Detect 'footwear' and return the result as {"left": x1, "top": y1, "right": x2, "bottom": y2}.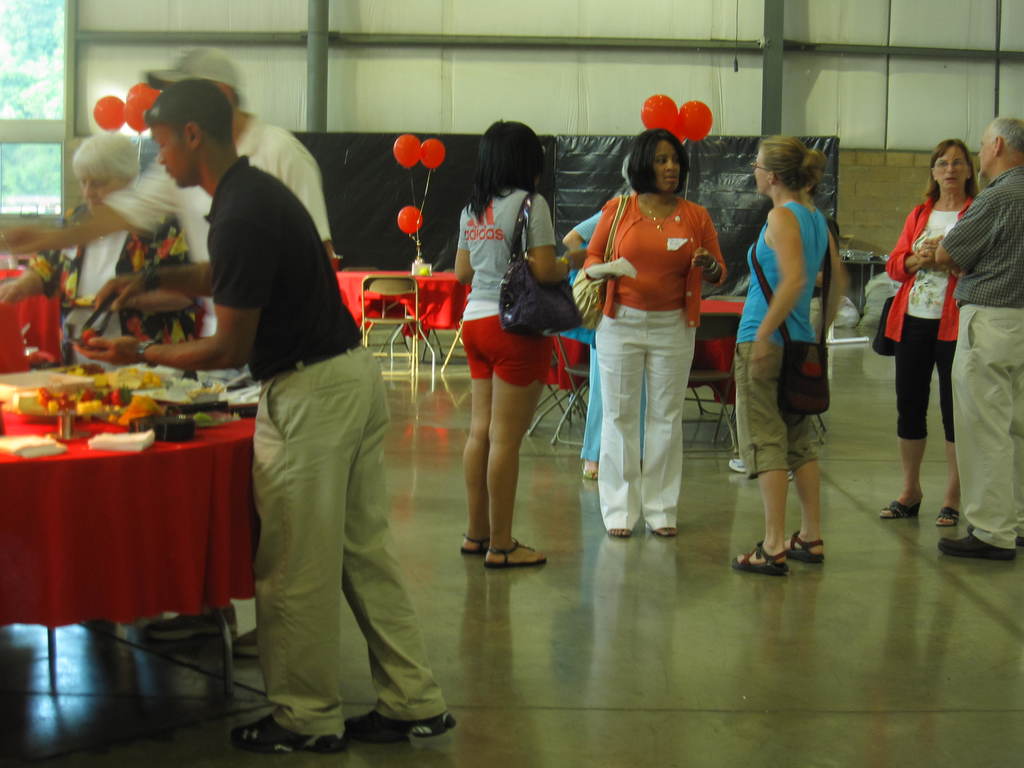
{"left": 924, "top": 508, "right": 964, "bottom": 531}.
